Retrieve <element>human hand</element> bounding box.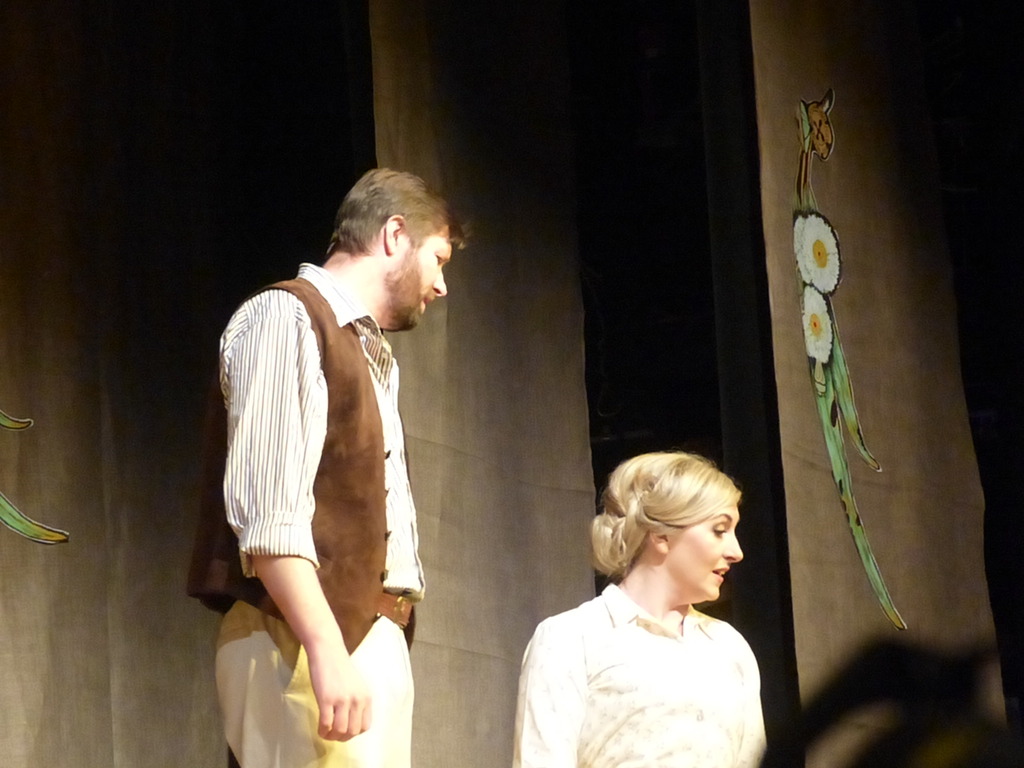
Bounding box: [285,624,392,749].
